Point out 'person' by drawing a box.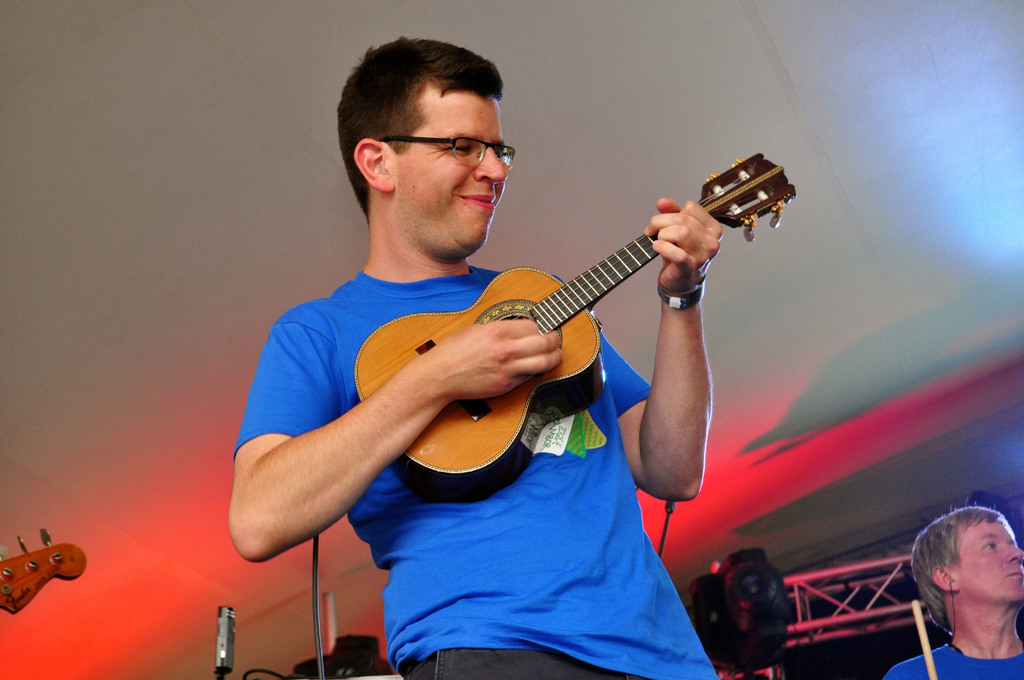
228/33/725/679.
